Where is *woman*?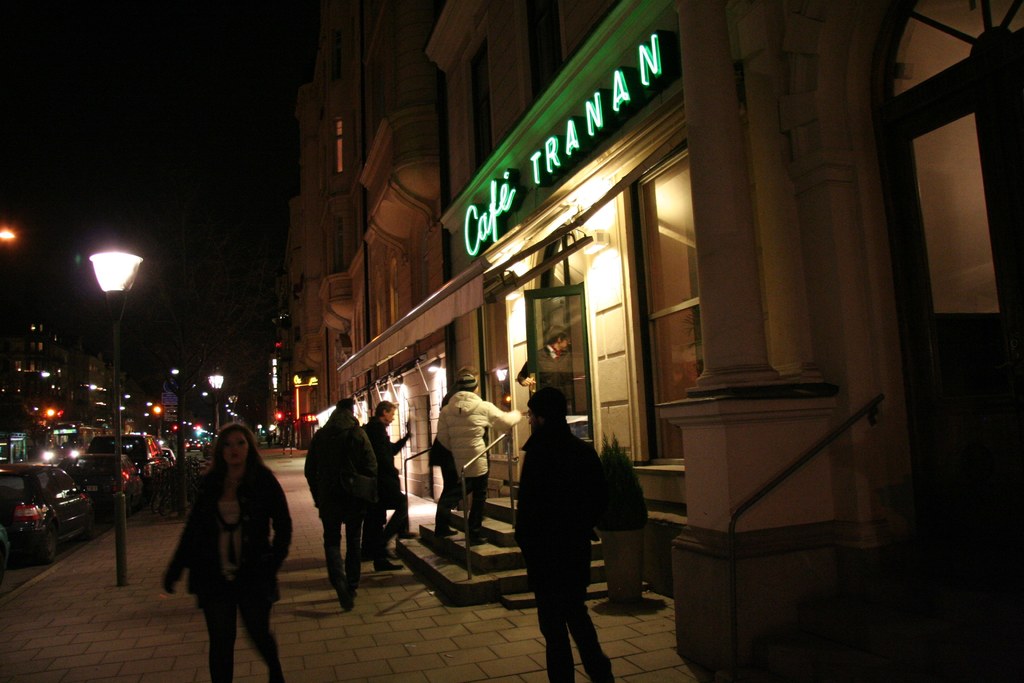
[167,428,284,675].
